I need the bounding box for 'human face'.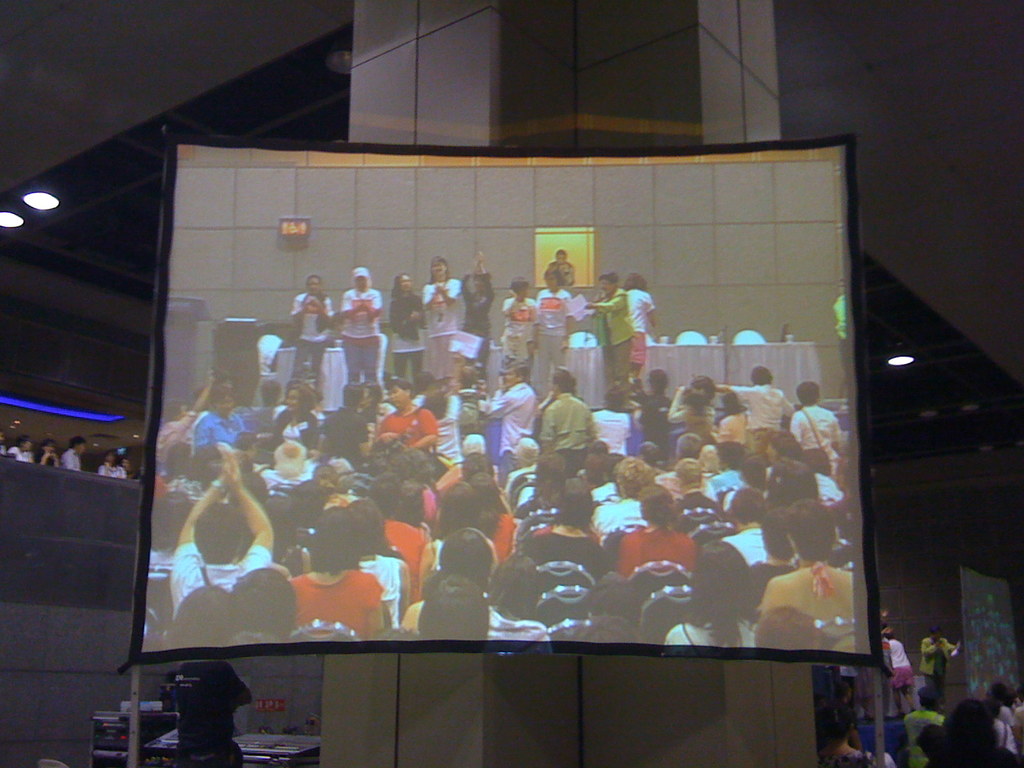
Here it is: bbox=[223, 564, 297, 650].
